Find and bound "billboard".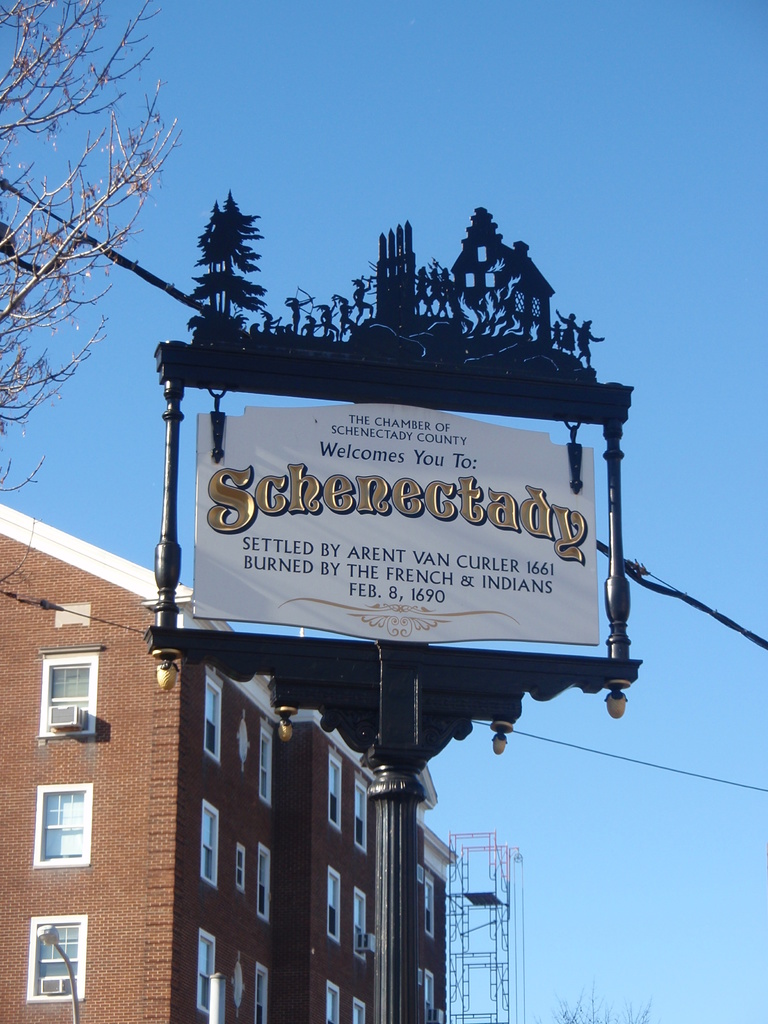
Bound: [left=116, top=242, right=659, bottom=754].
